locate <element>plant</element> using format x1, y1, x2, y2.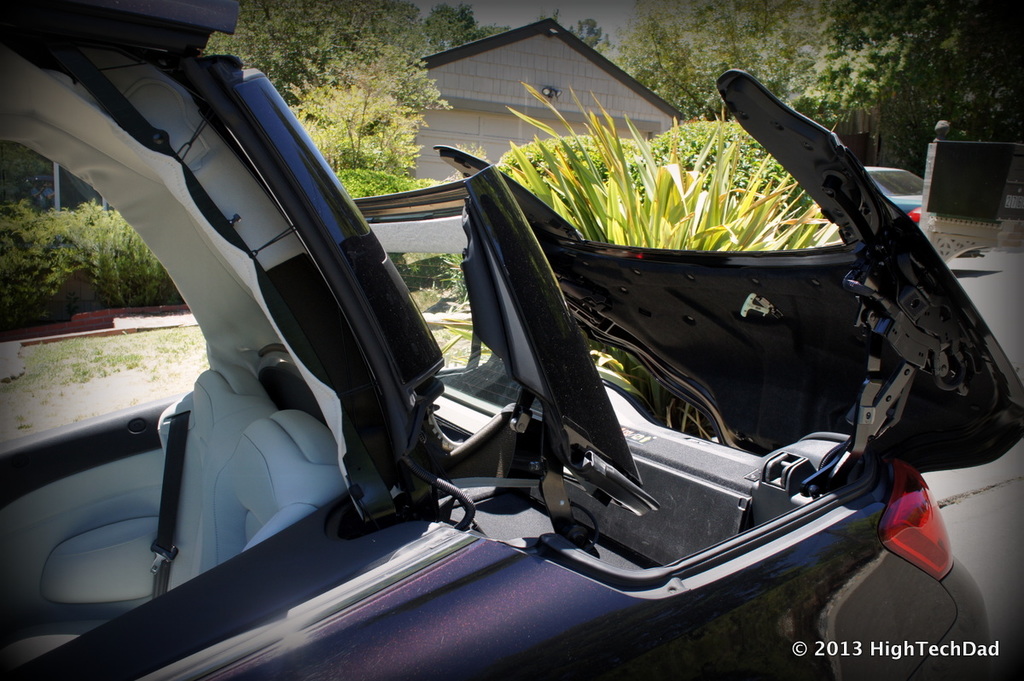
0, 201, 176, 329.
